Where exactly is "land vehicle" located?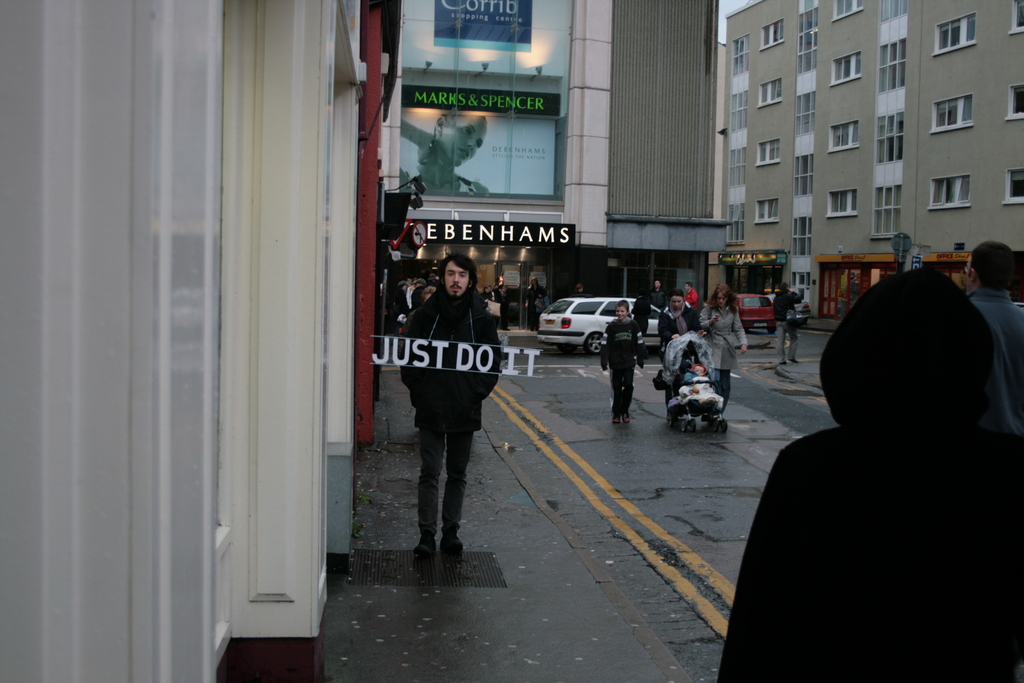
Its bounding box is 674 343 724 431.
